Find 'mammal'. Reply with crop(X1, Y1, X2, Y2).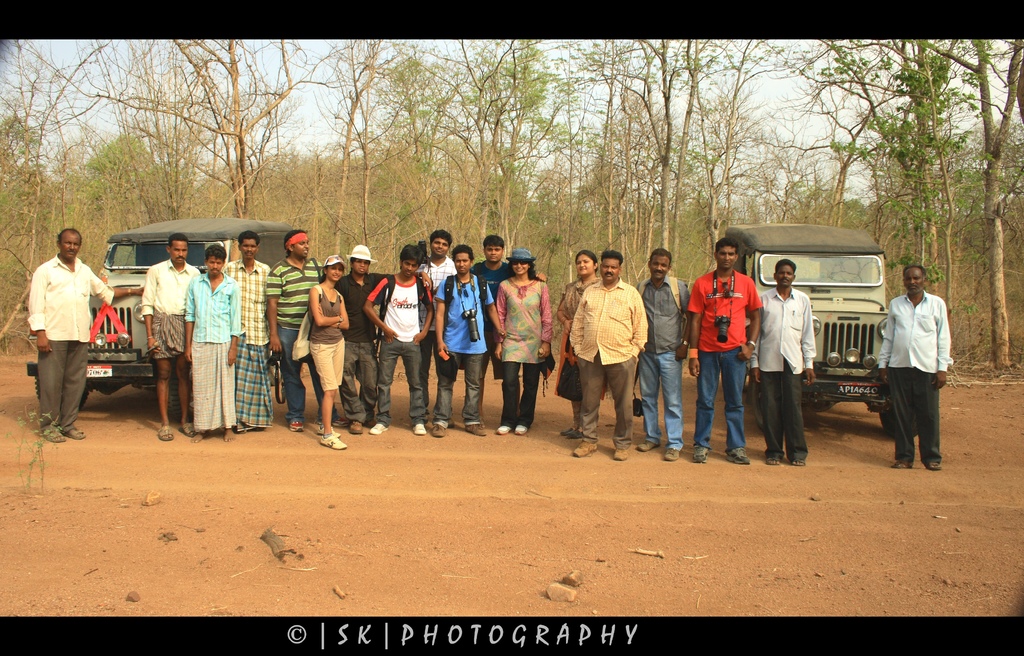
crop(689, 239, 763, 467).
